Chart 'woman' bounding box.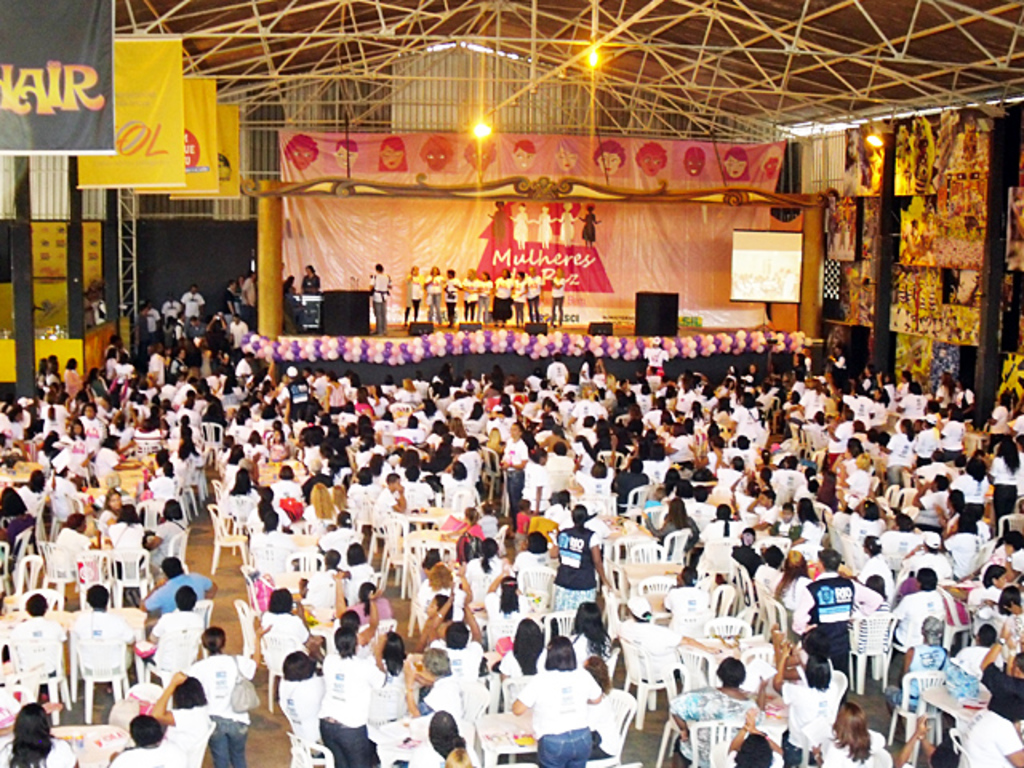
Charted: [x1=280, y1=368, x2=307, y2=419].
